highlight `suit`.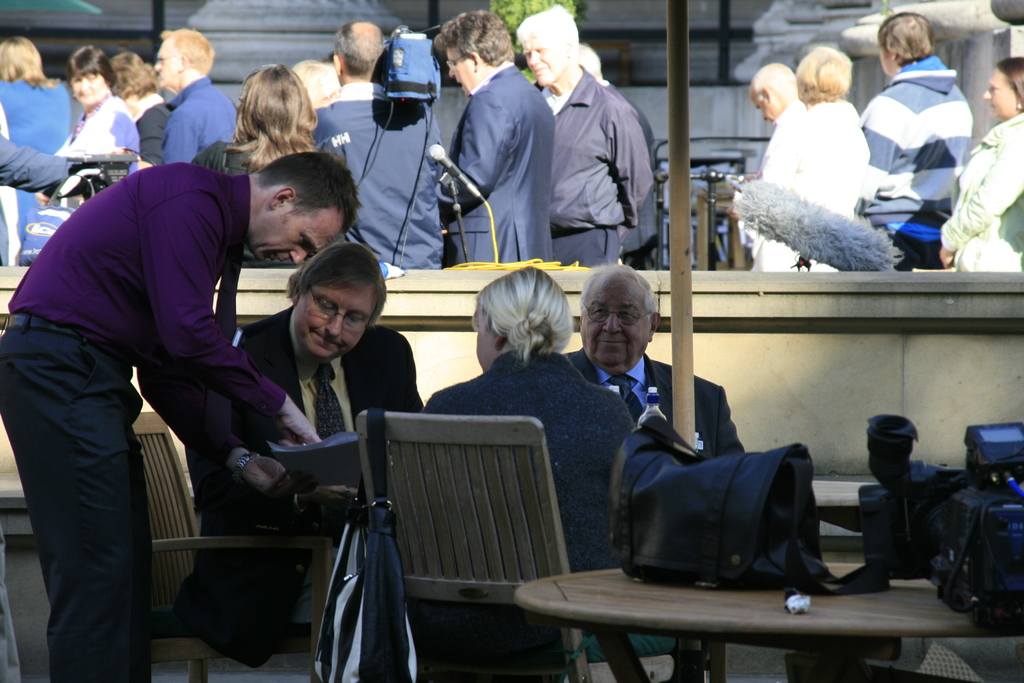
Highlighted region: (434,57,555,266).
